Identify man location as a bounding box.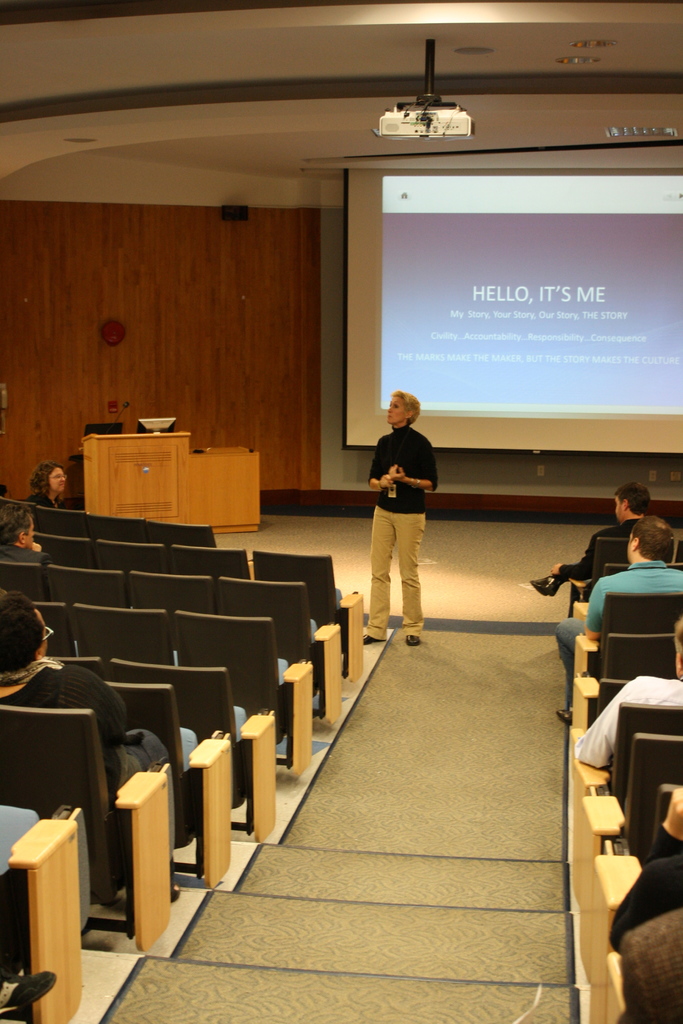
557/520/682/722.
